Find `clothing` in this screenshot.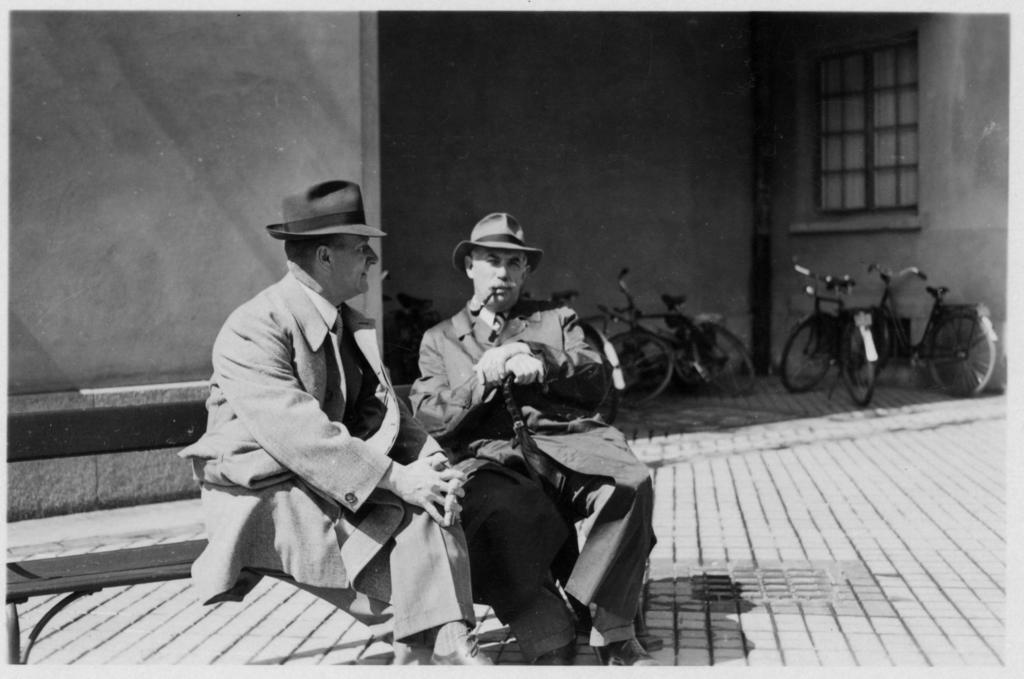
The bounding box for `clothing` is {"x1": 183, "y1": 254, "x2": 476, "y2": 664}.
